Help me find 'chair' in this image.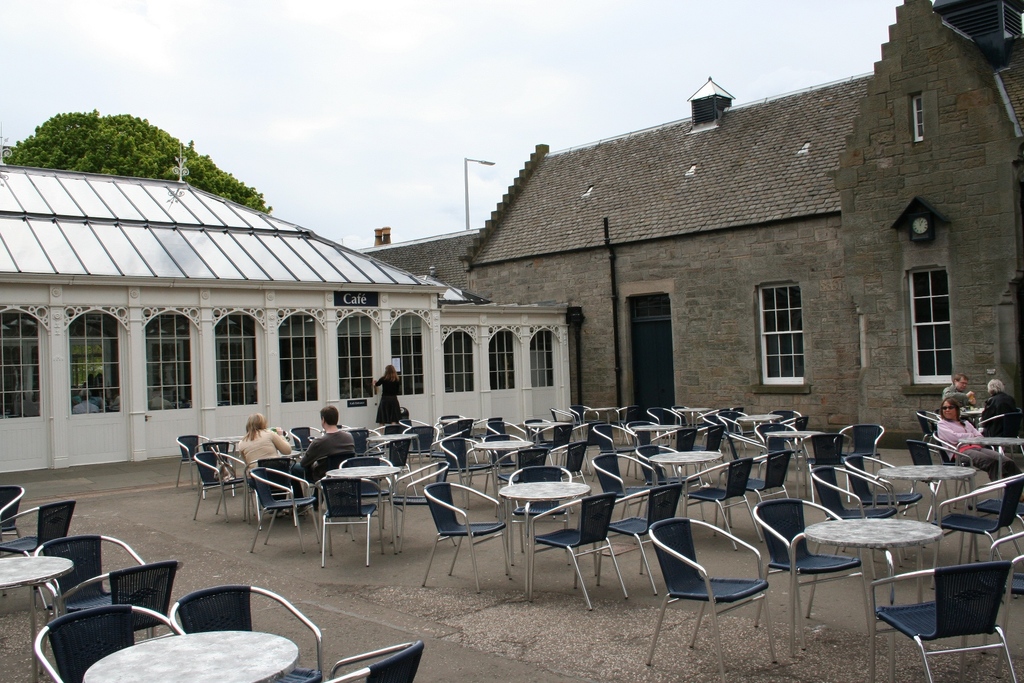
Found it: bbox=(481, 431, 526, 498).
